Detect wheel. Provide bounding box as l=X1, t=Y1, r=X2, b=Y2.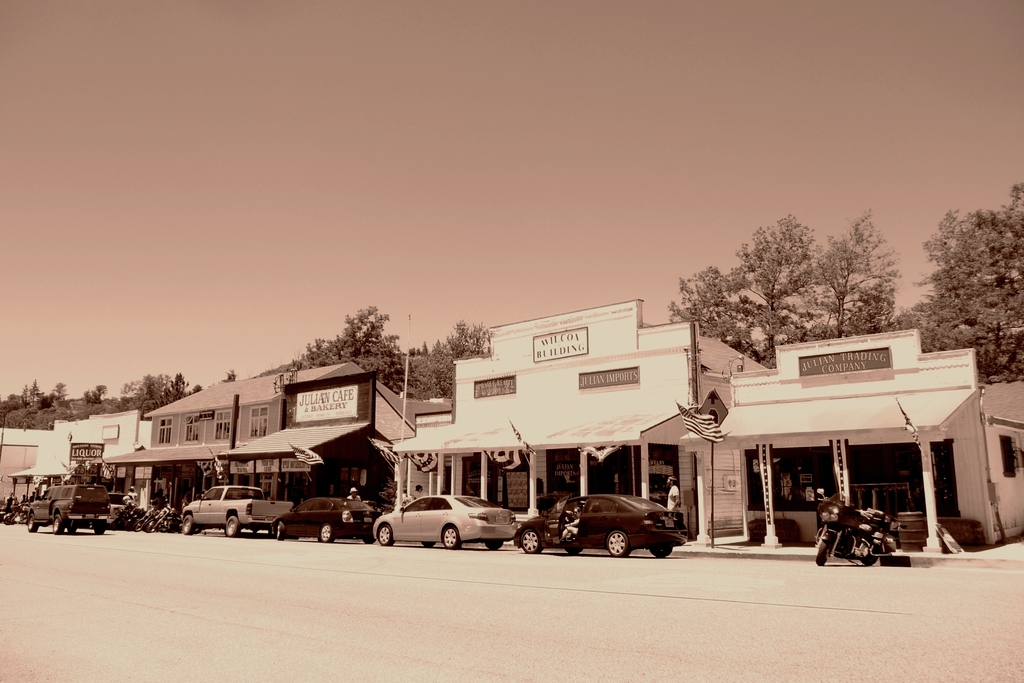
l=276, t=525, r=283, b=538.
